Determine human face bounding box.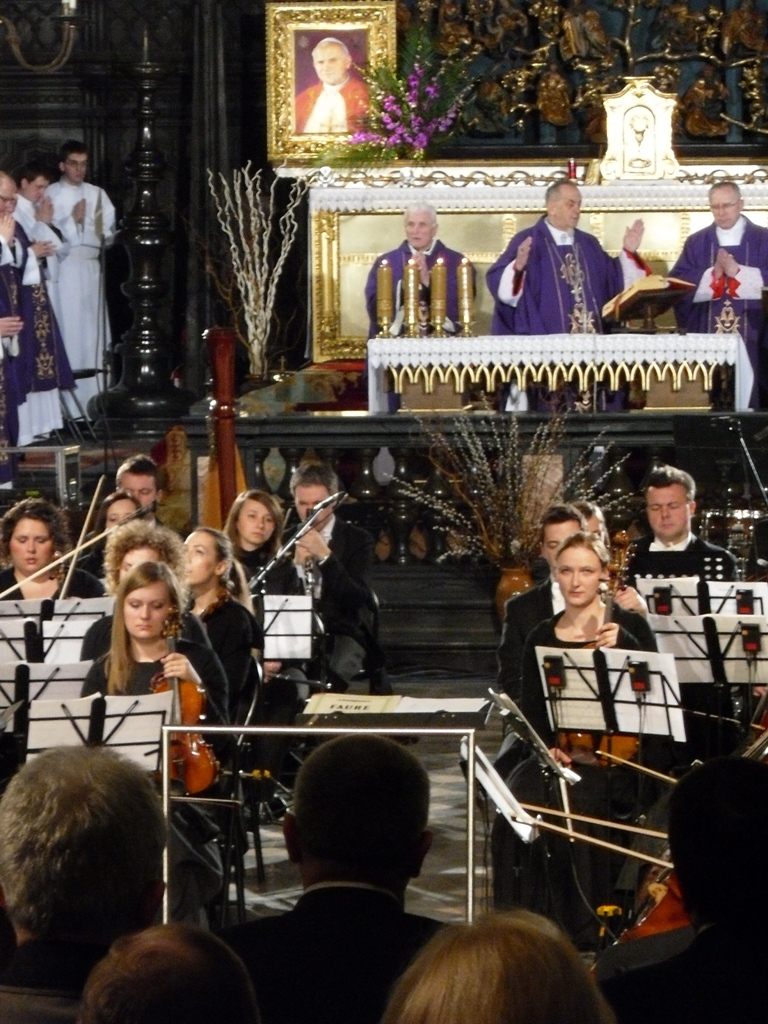
Determined: [236, 501, 275, 545].
